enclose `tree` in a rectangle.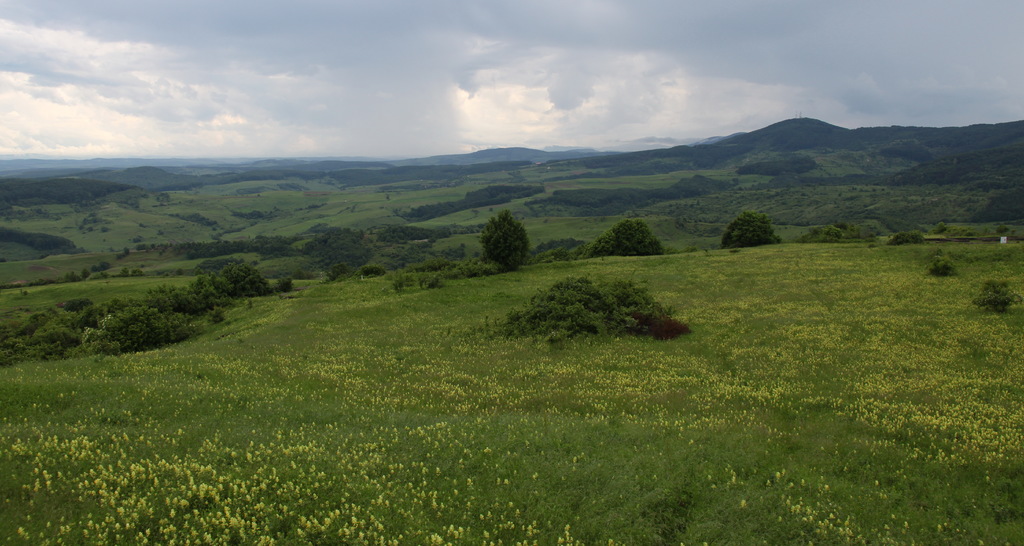
select_region(474, 202, 534, 268).
